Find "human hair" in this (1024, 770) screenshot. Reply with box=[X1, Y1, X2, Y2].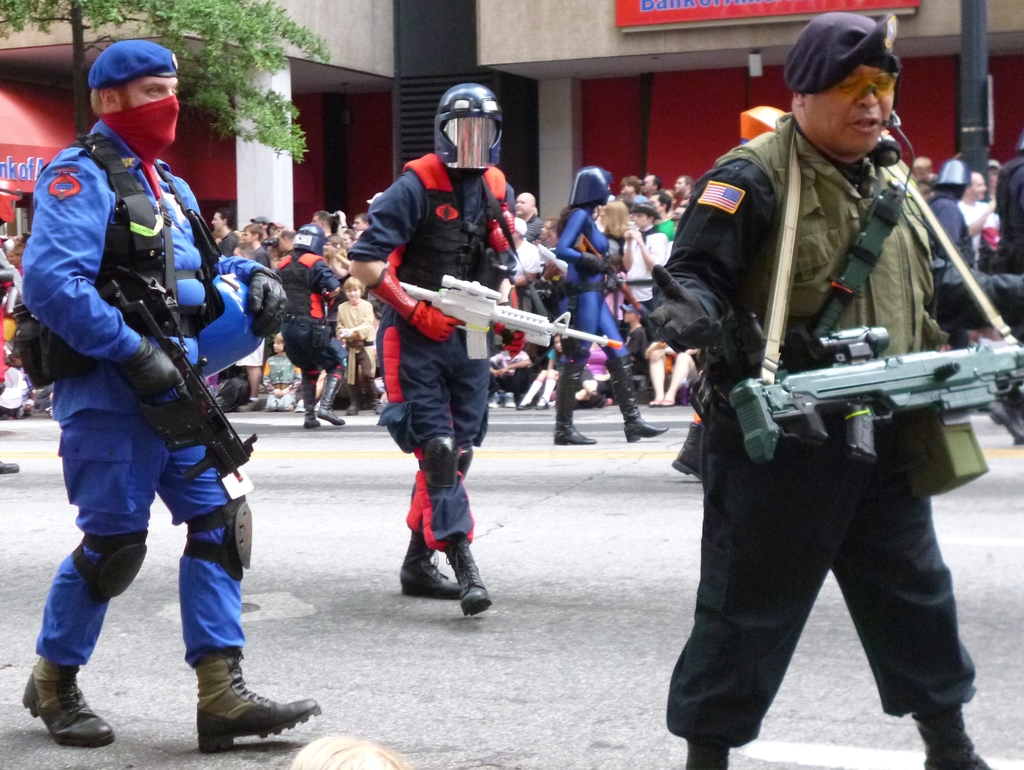
box=[910, 156, 931, 174].
